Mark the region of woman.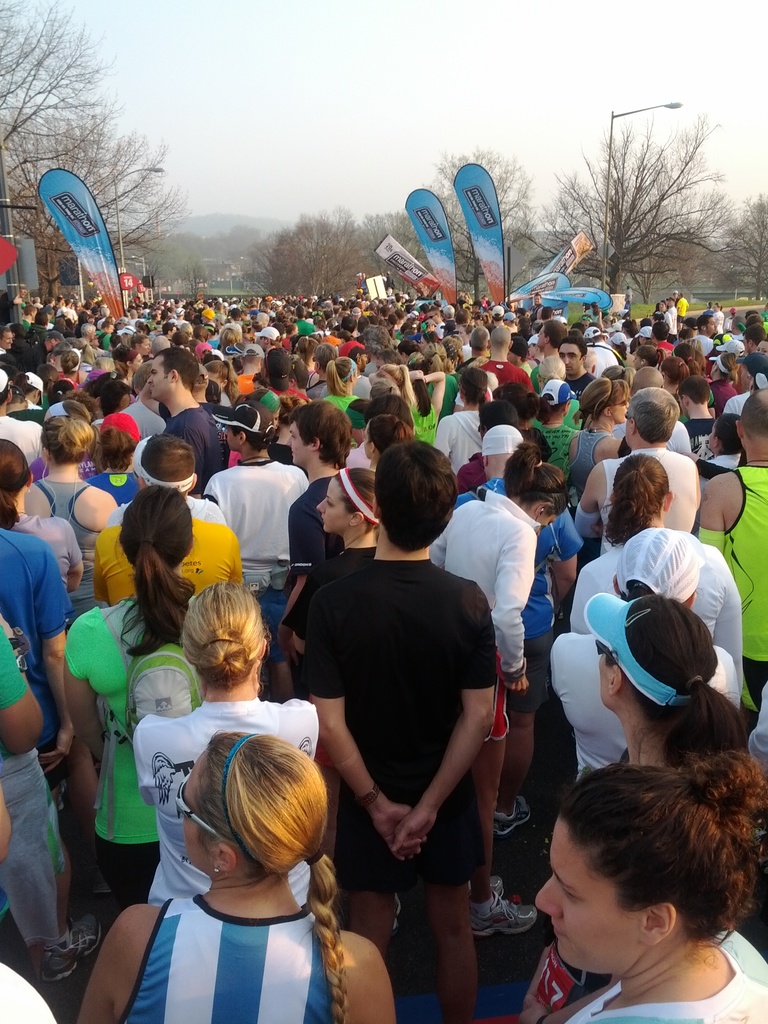
Region: box(530, 376, 581, 467).
